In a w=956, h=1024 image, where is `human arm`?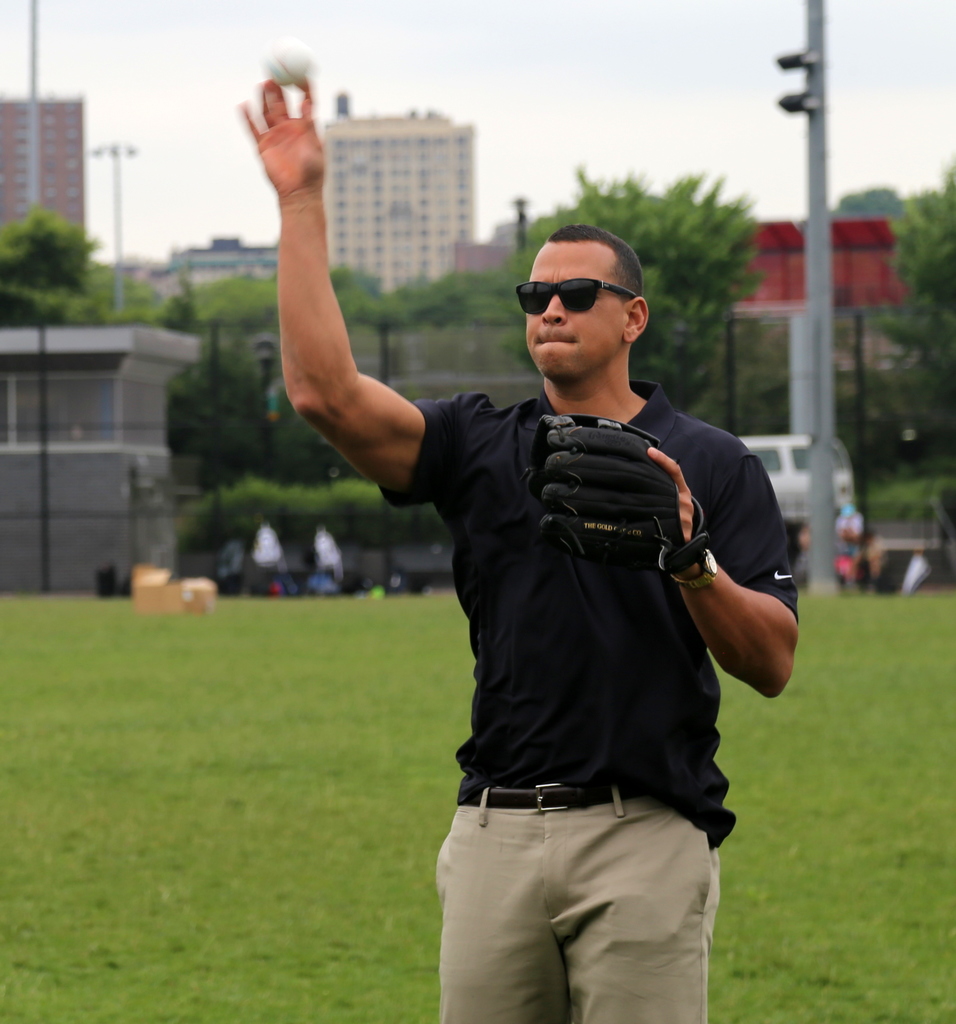
[526, 447, 806, 707].
